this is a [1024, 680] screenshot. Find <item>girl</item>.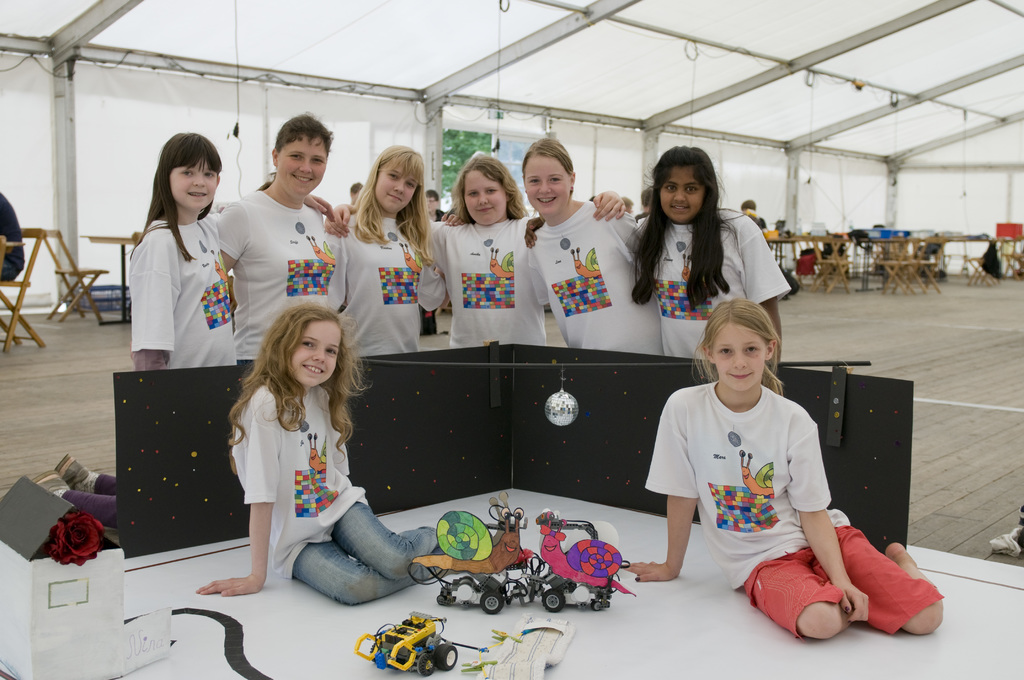
Bounding box: box(35, 129, 237, 526).
